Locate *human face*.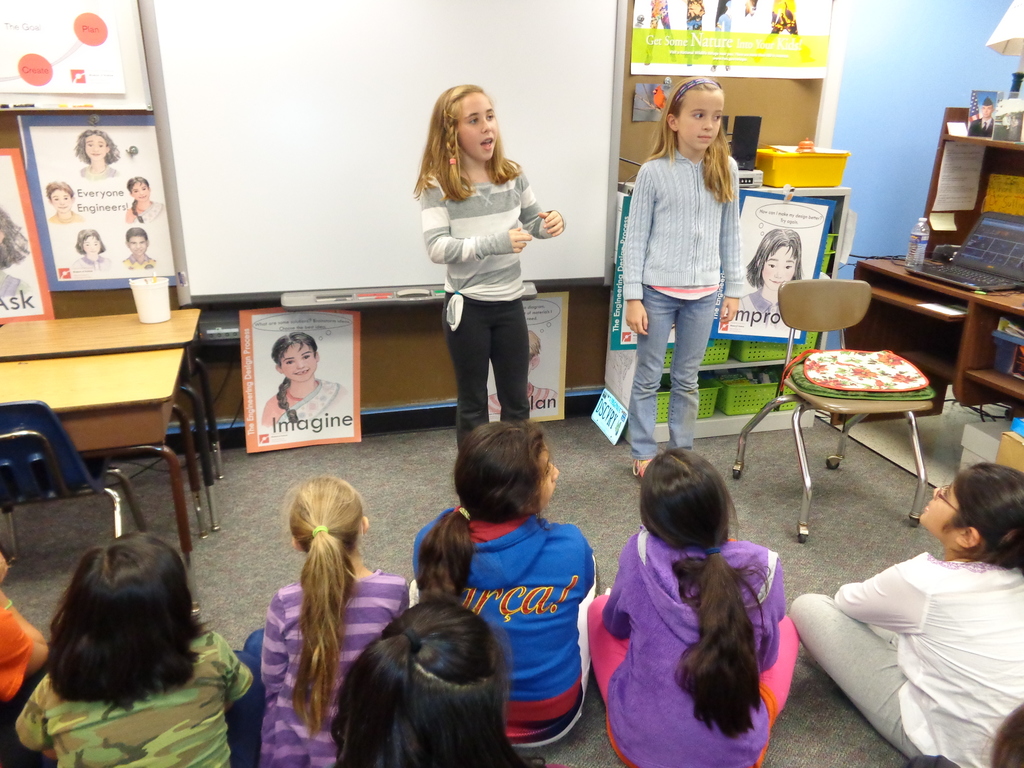
Bounding box: 682, 91, 724, 150.
